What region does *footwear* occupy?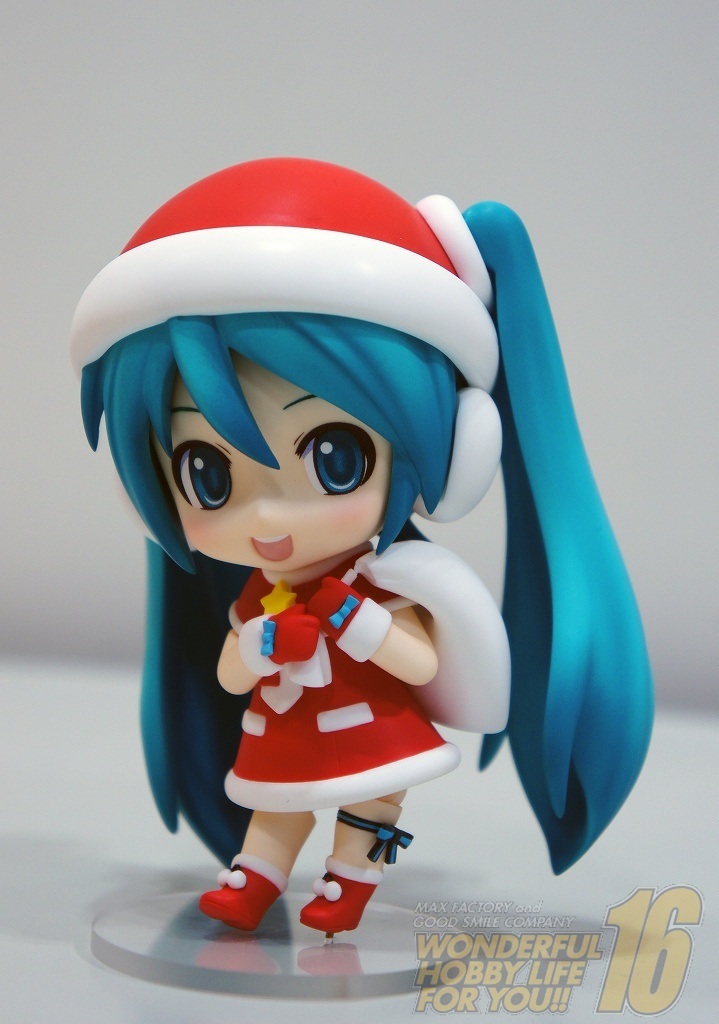
left=191, top=870, right=284, bottom=958.
